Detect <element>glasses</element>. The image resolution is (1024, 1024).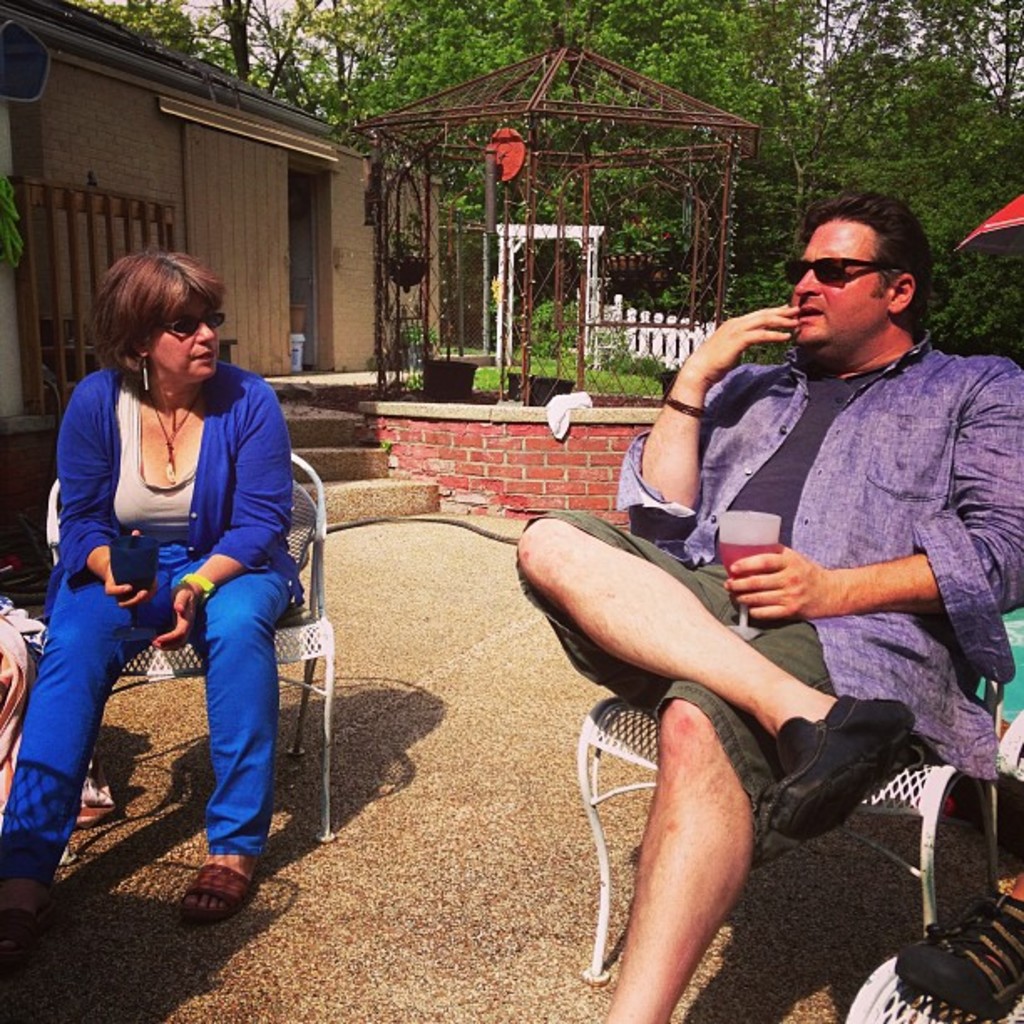
157, 311, 244, 336.
